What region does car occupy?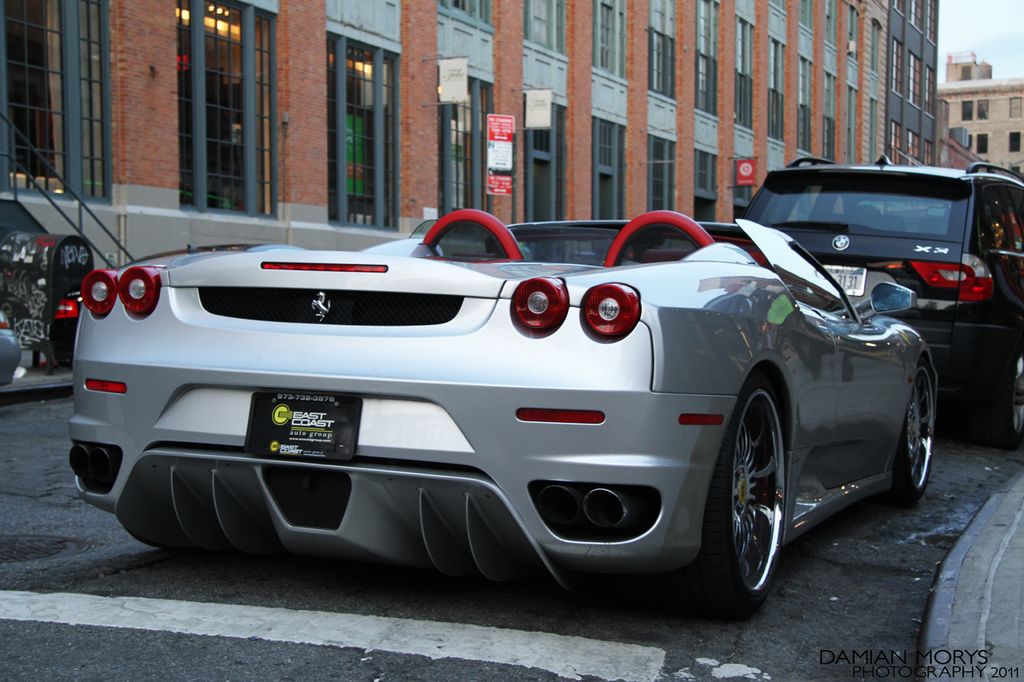
region(0, 309, 22, 388).
